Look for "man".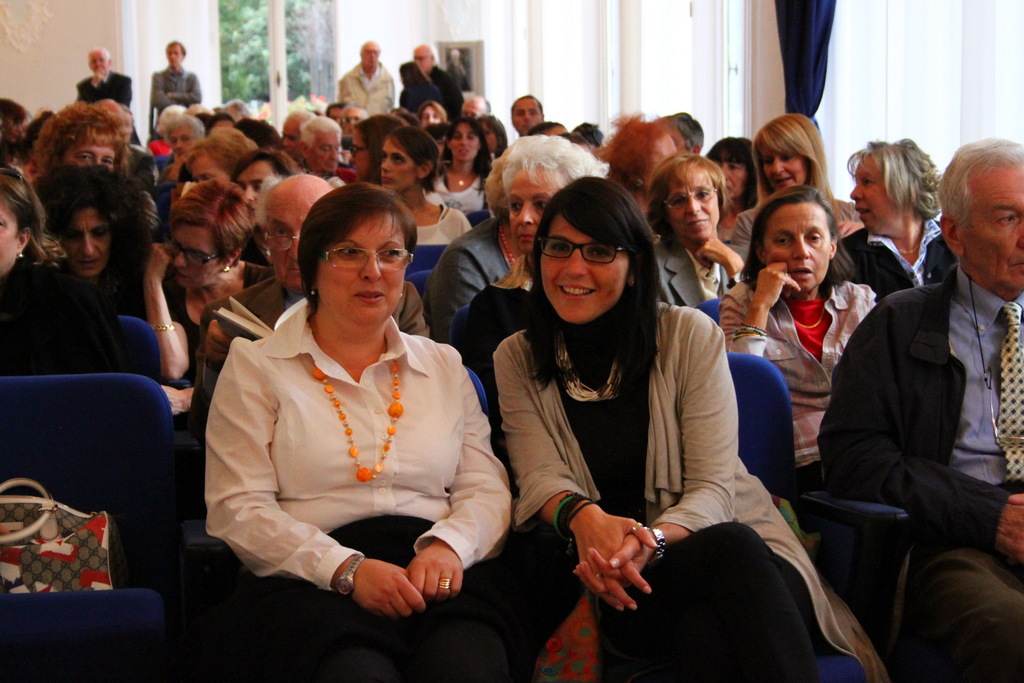
Found: bbox=(409, 43, 465, 120).
